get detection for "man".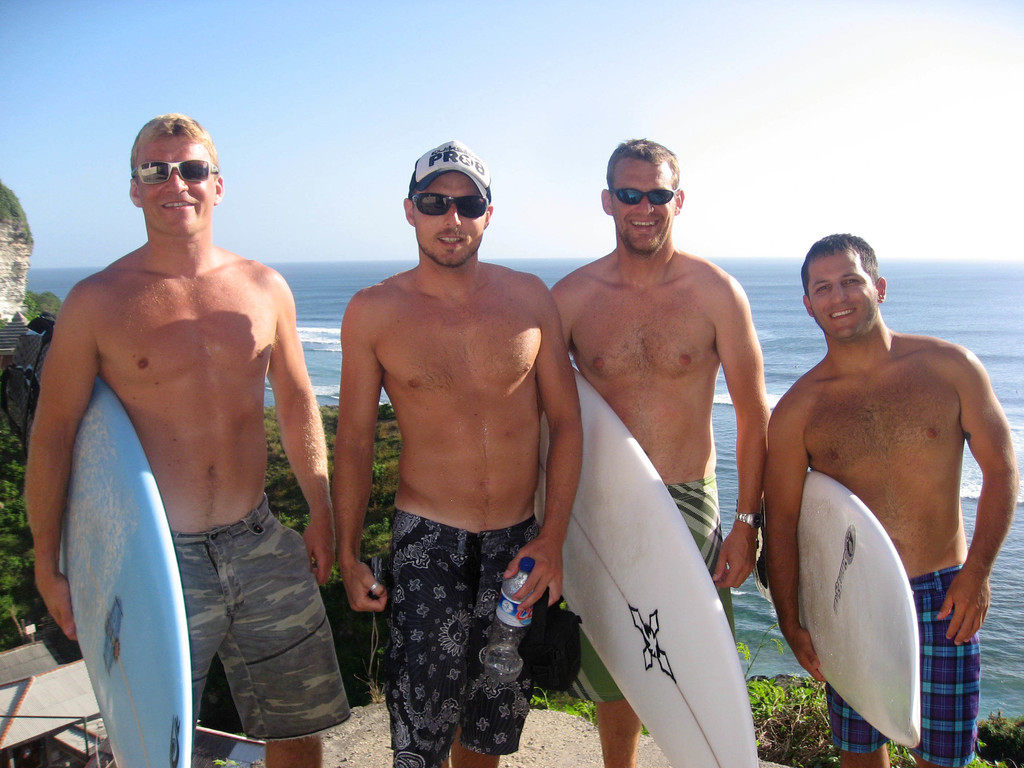
Detection: locate(329, 136, 588, 767).
